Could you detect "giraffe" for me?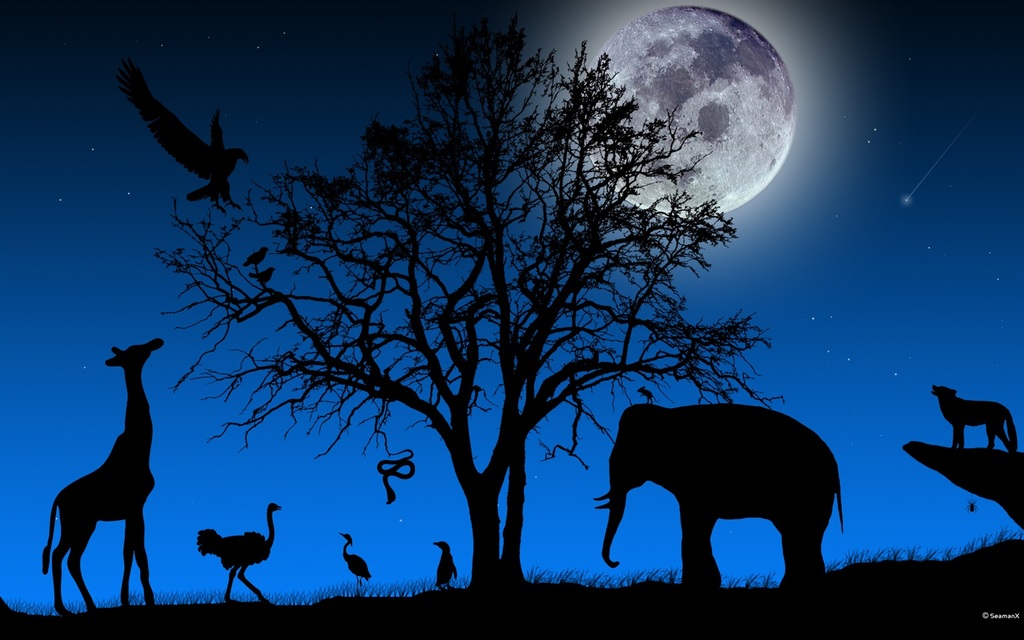
Detection result: (x1=50, y1=341, x2=165, y2=613).
